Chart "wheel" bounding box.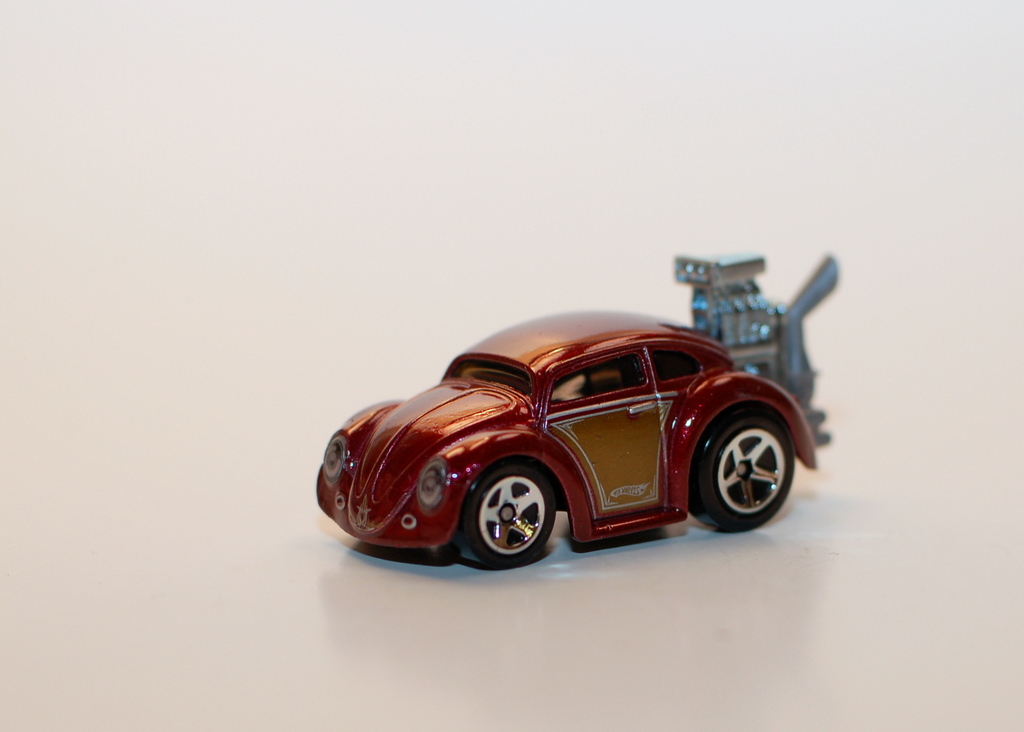
Charted: bbox=[458, 462, 567, 568].
